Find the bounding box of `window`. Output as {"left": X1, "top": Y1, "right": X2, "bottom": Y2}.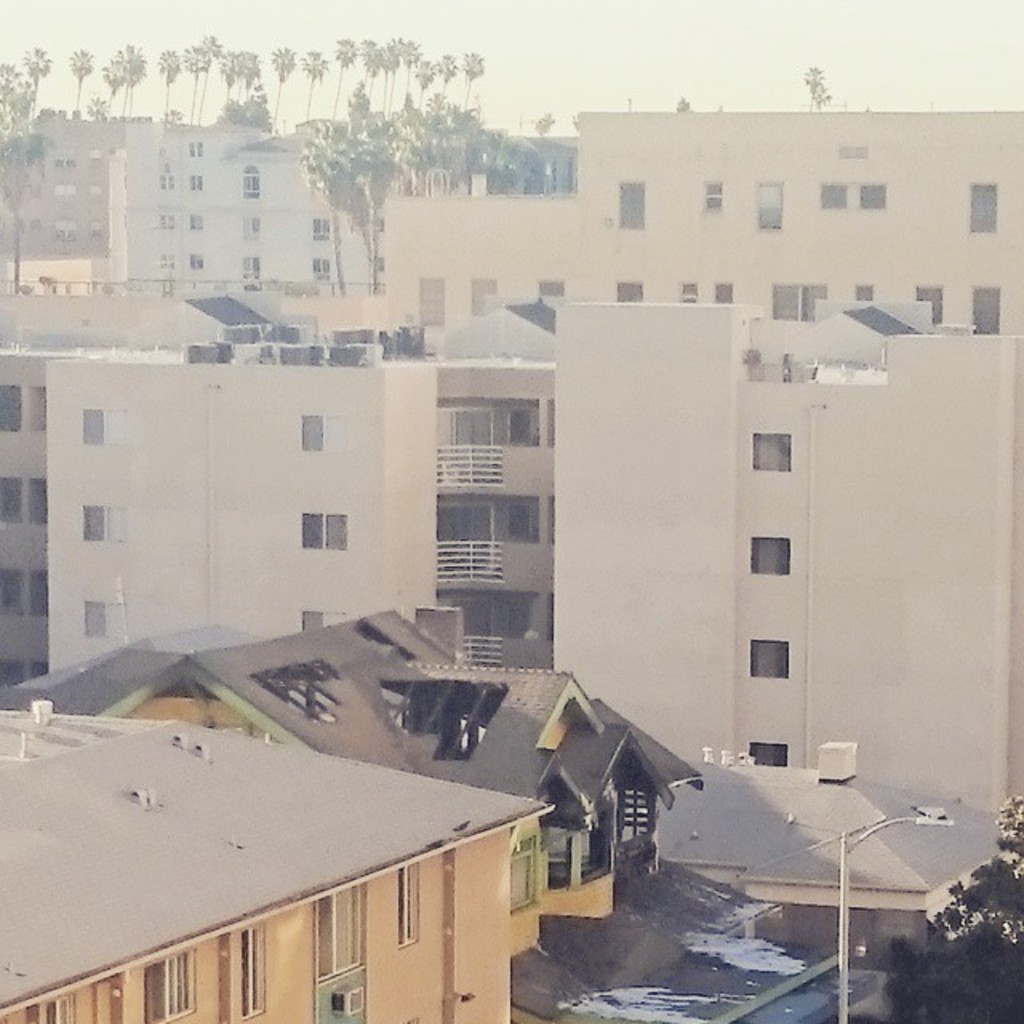
{"left": 755, "top": 539, "right": 789, "bottom": 576}.
